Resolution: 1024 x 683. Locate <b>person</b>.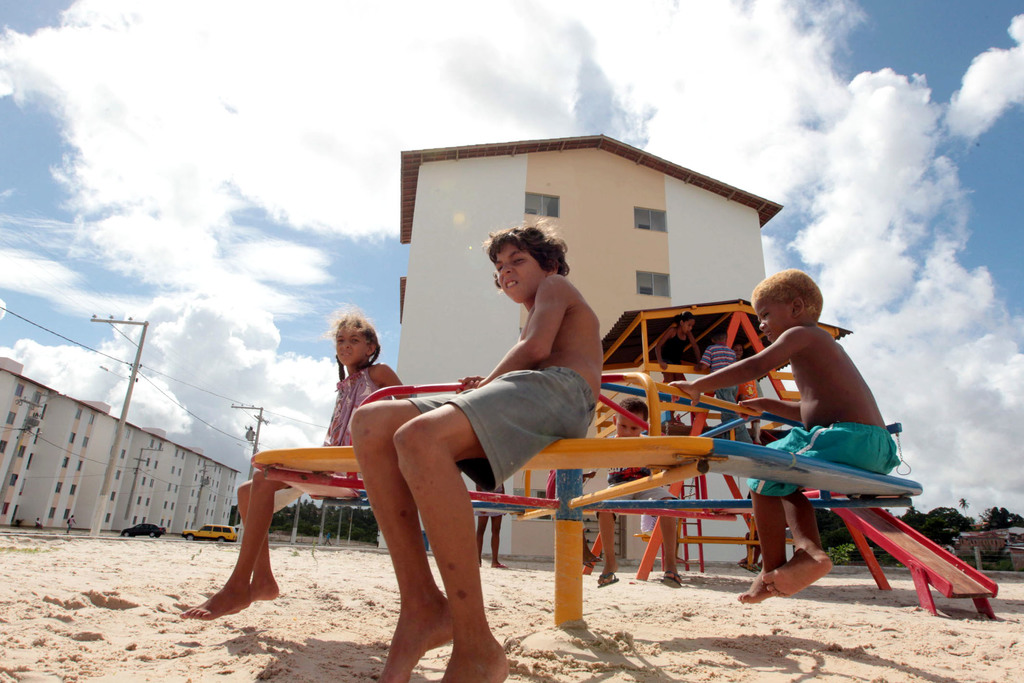
597 399 657 588.
